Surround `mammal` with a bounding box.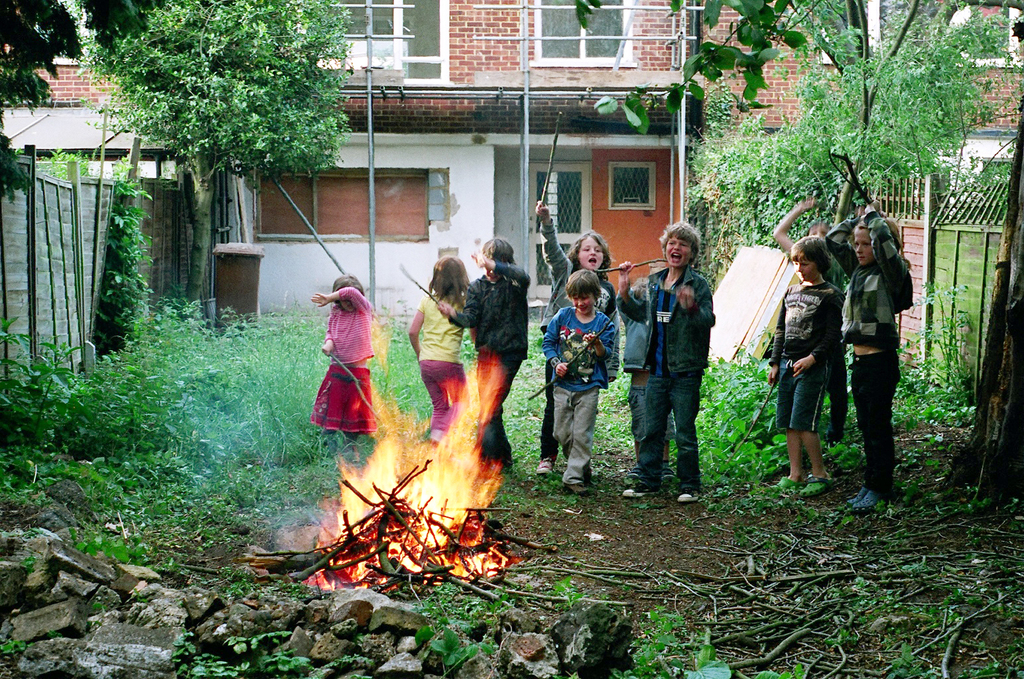
left=775, top=194, right=848, bottom=444.
